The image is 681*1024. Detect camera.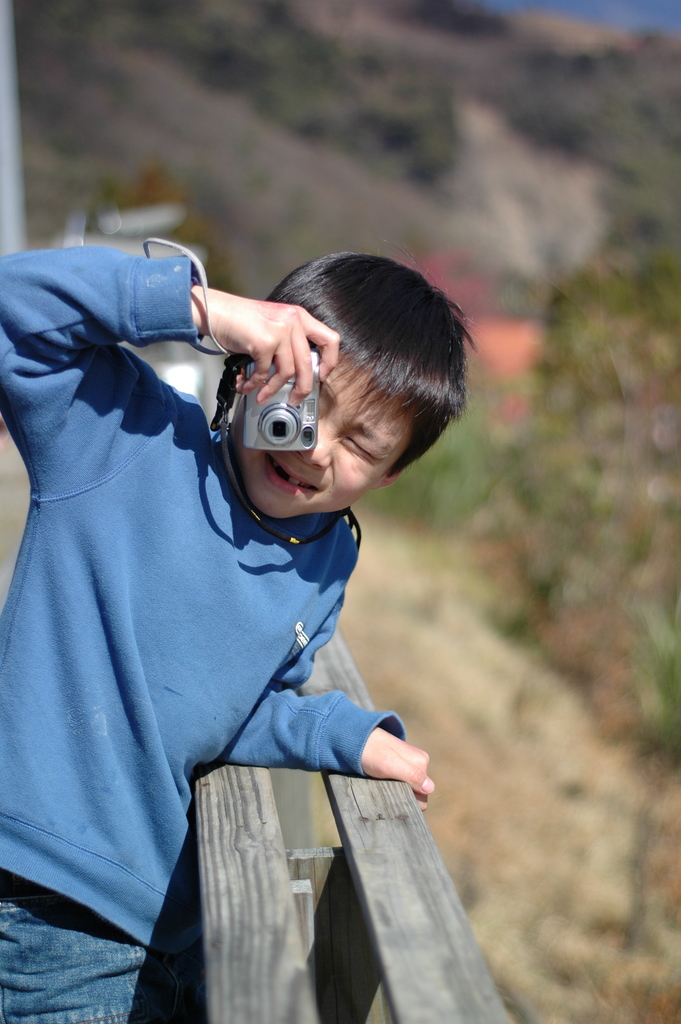
Detection: {"x1": 247, "y1": 353, "x2": 320, "y2": 454}.
